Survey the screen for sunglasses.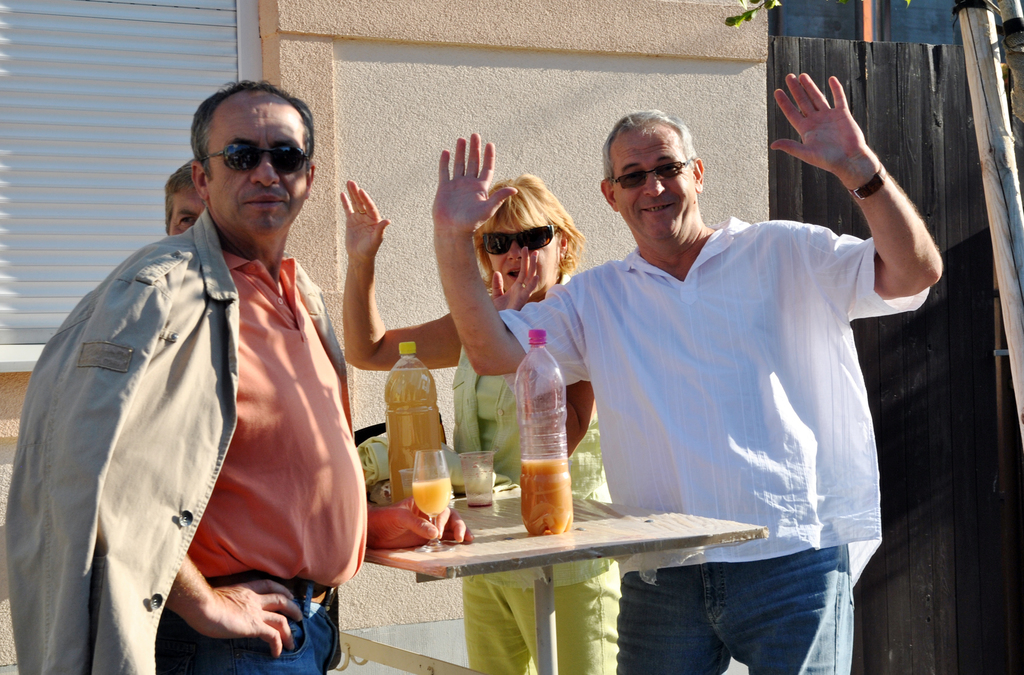
Survey found: region(609, 158, 689, 190).
